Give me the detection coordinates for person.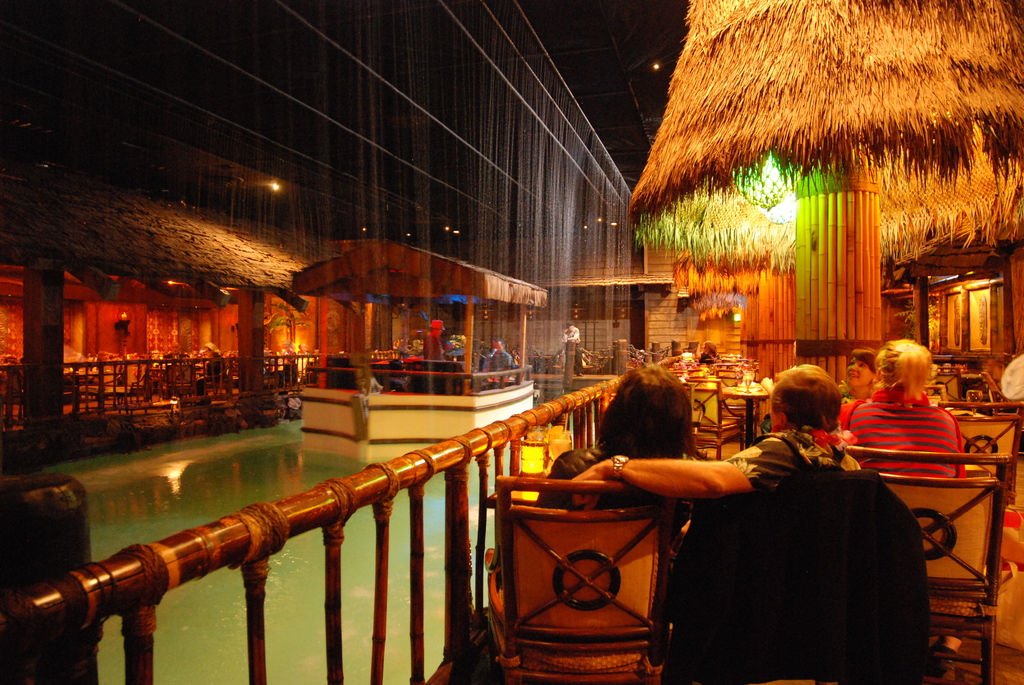
850 329 968 510.
